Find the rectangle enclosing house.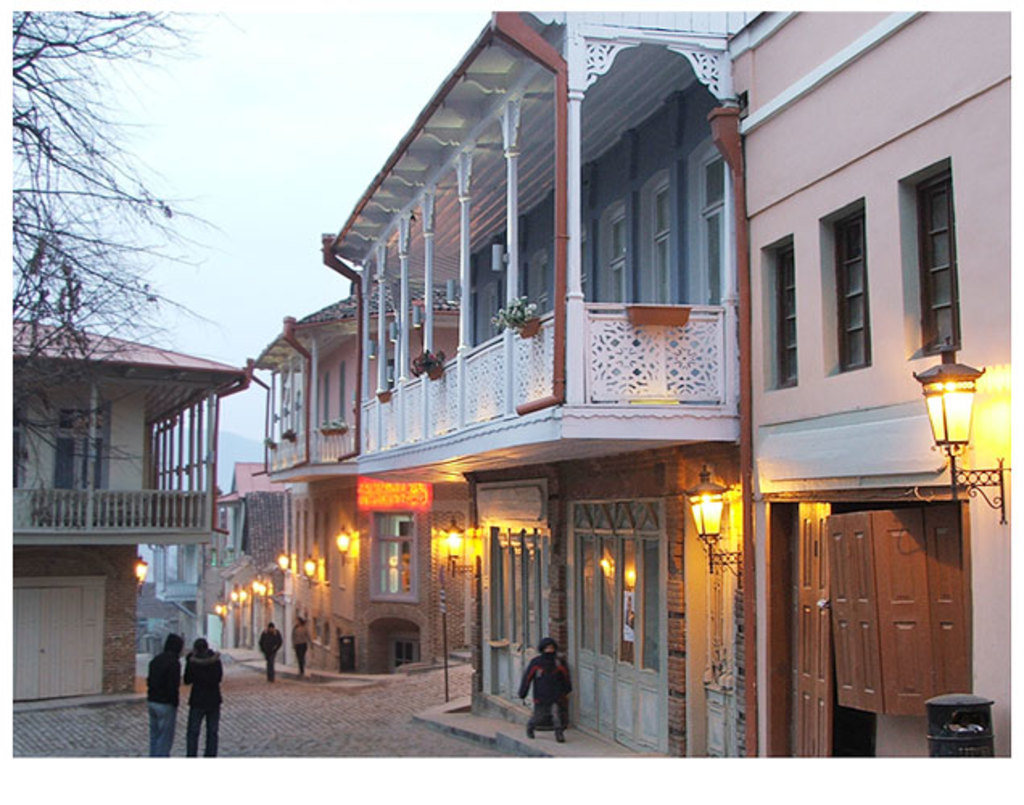
[320,2,766,758].
